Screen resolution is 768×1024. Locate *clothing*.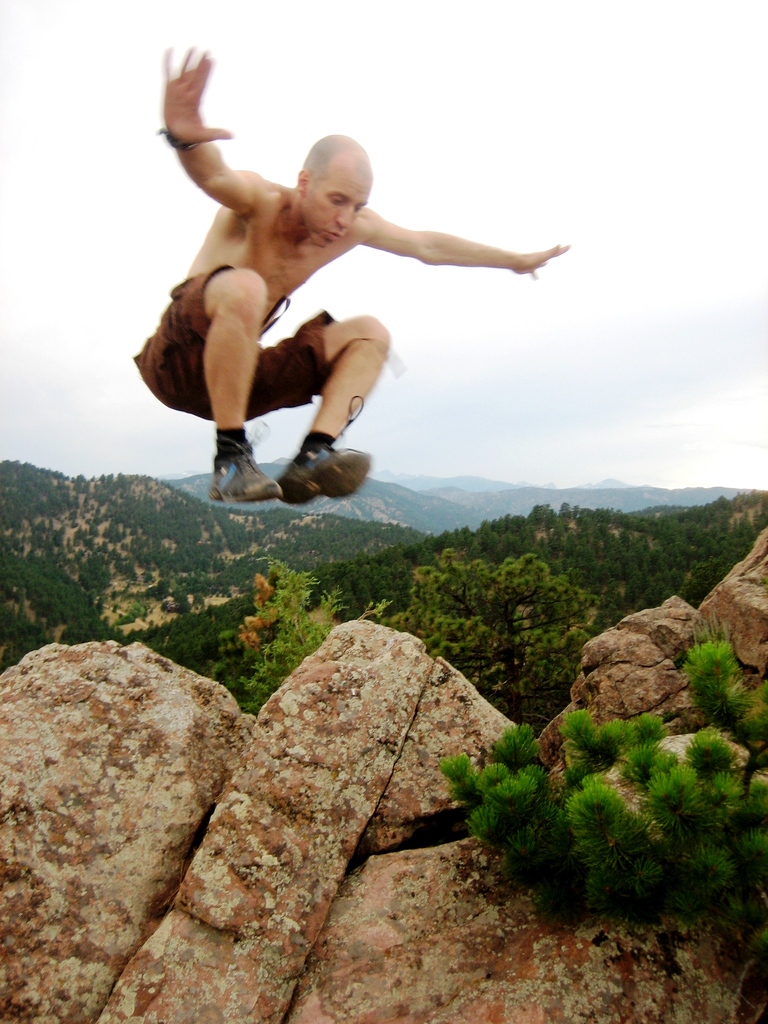
132/265/339/422.
